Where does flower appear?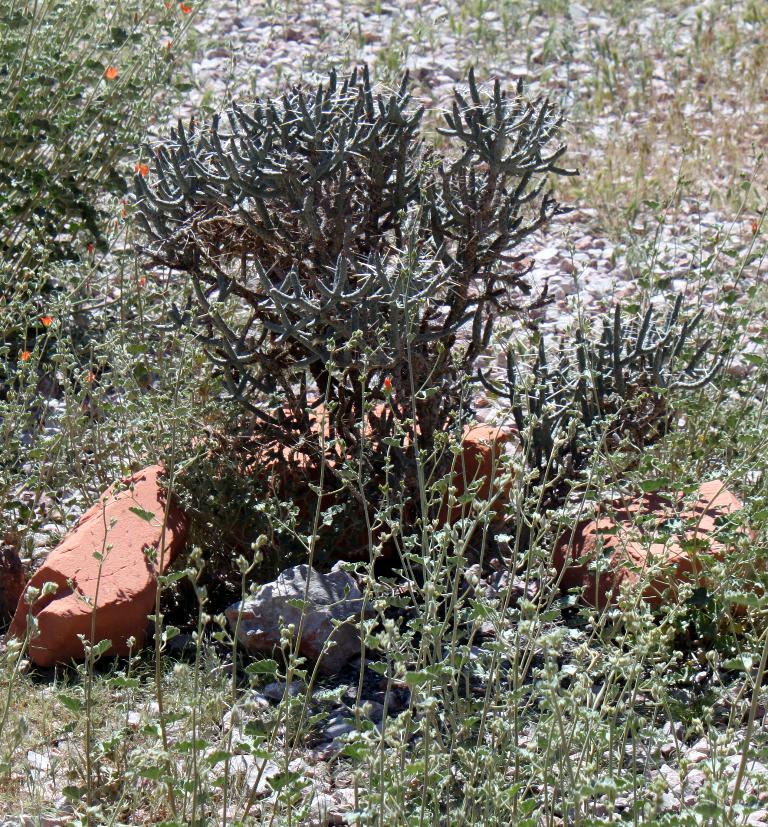
Appears at <bbox>42, 315, 55, 329</bbox>.
